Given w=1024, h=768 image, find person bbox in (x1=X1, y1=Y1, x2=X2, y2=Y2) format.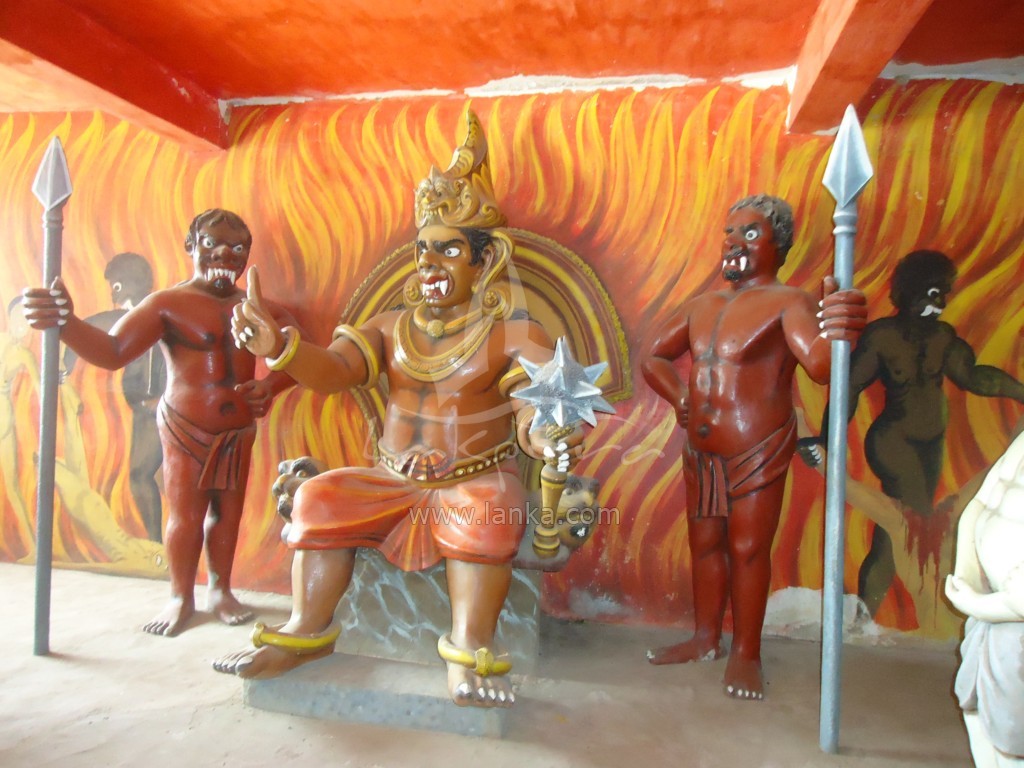
(x1=17, y1=209, x2=317, y2=642).
